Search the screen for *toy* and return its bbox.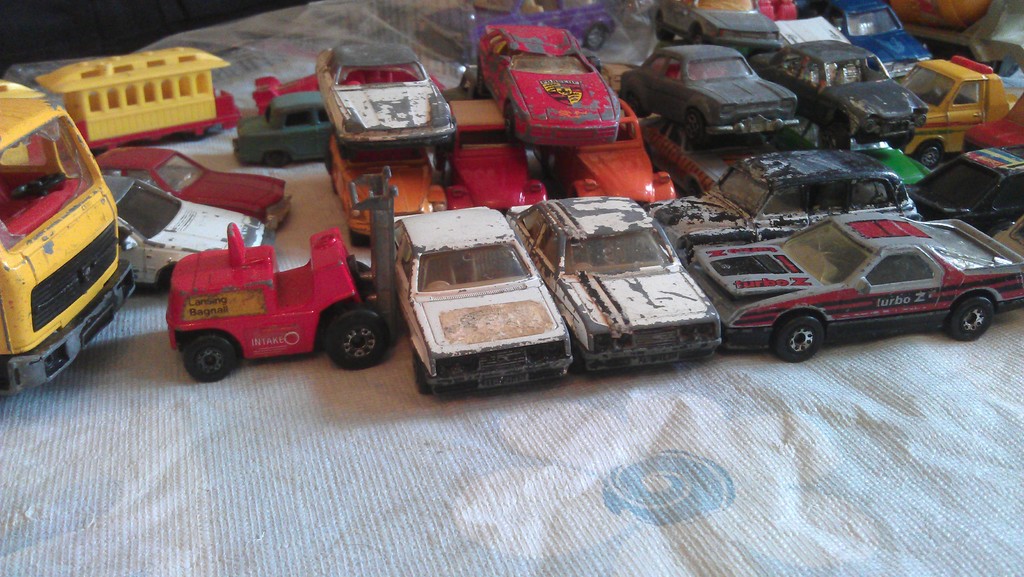
Found: left=505, top=194, right=724, bottom=373.
